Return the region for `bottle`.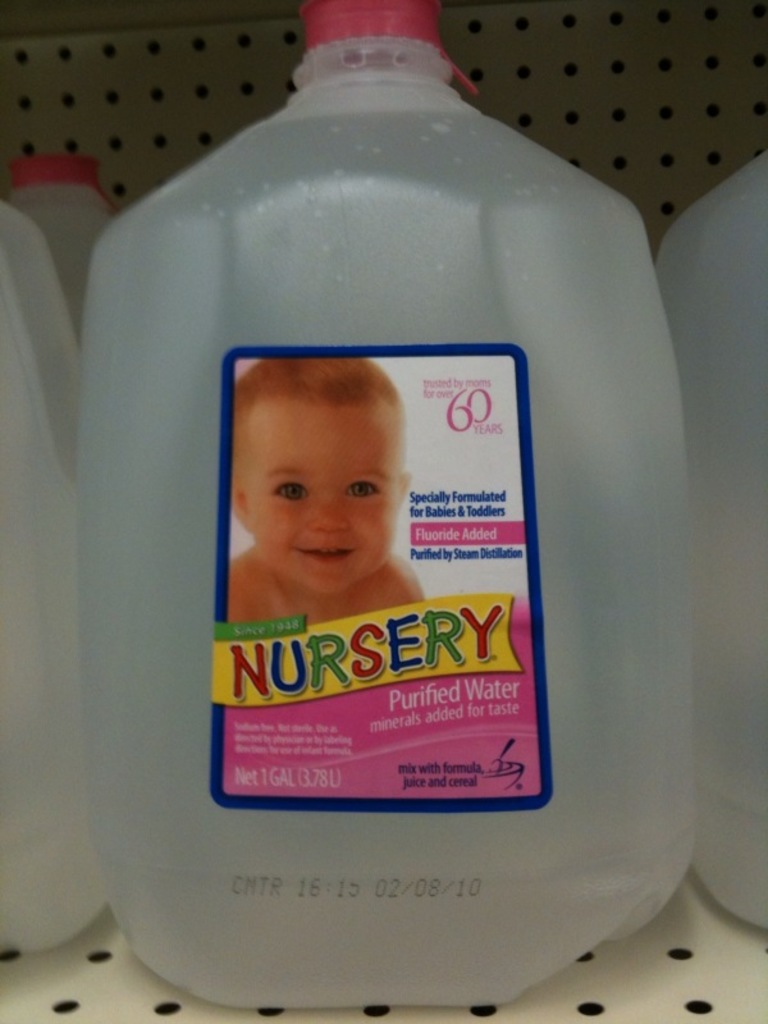
bbox=(654, 146, 767, 928).
